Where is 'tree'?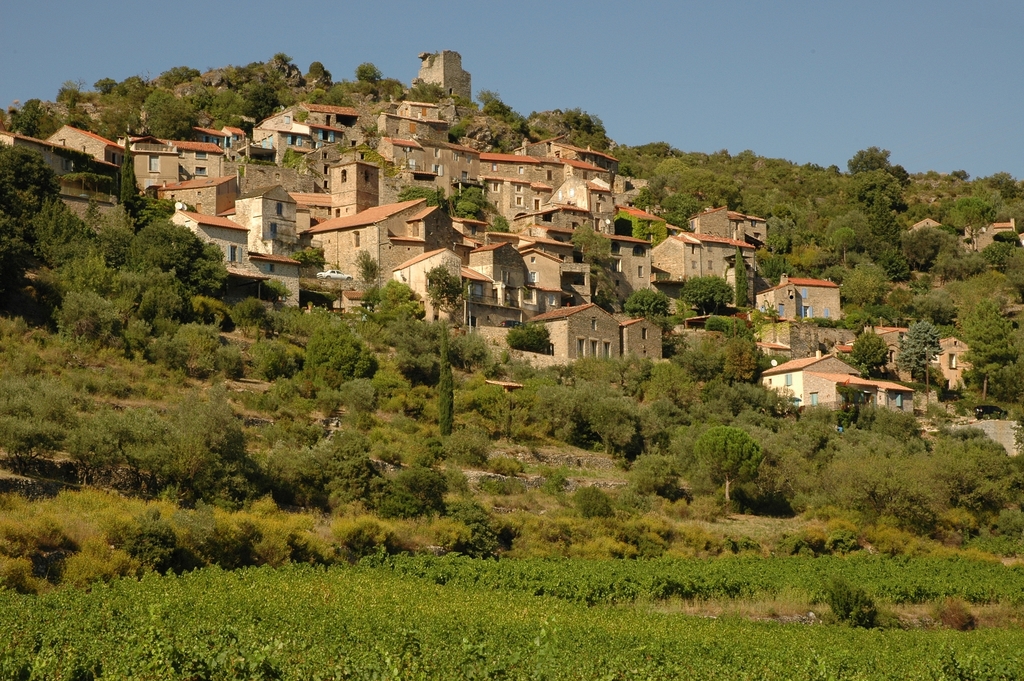
<box>59,77,85,111</box>.
